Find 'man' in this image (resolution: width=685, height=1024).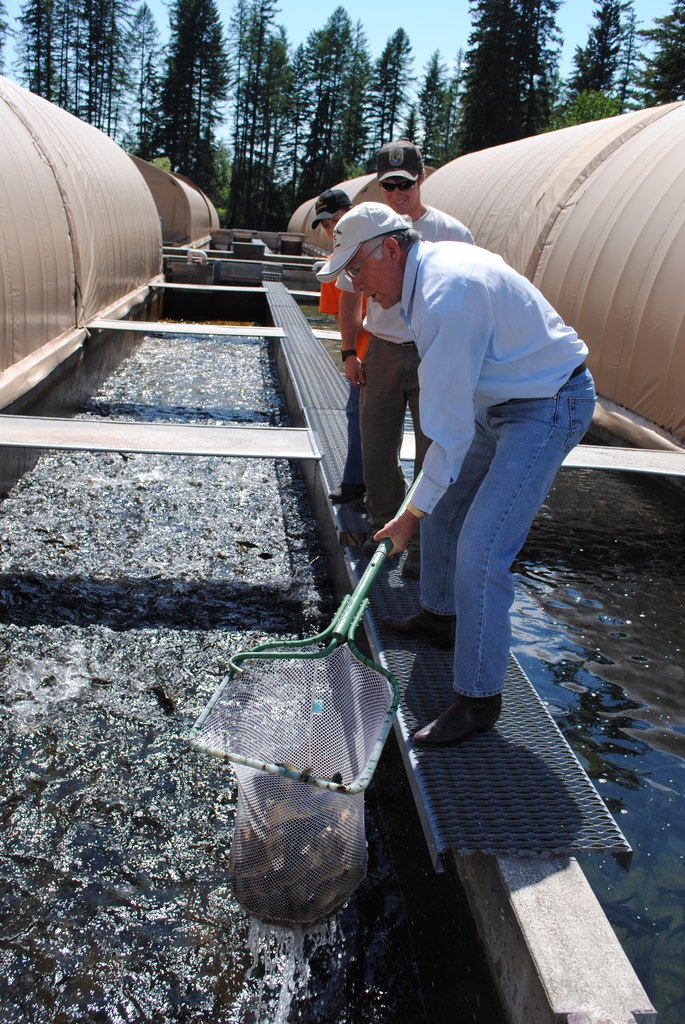
left=336, top=134, right=491, bottom=580.
